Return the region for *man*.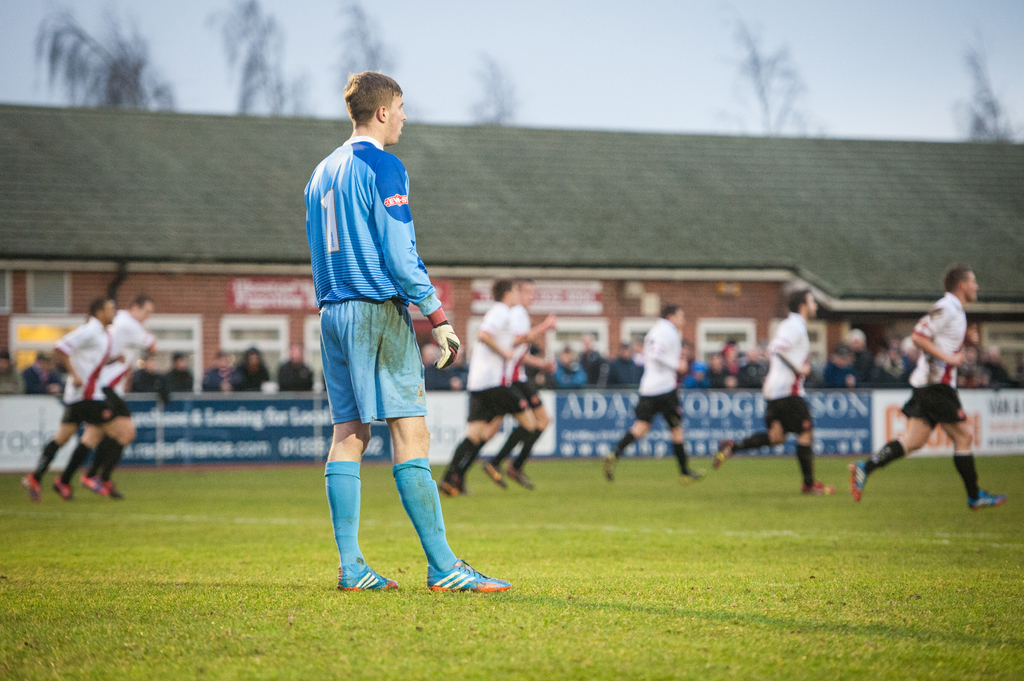
bbox=[848, 259, 1013, 511].
